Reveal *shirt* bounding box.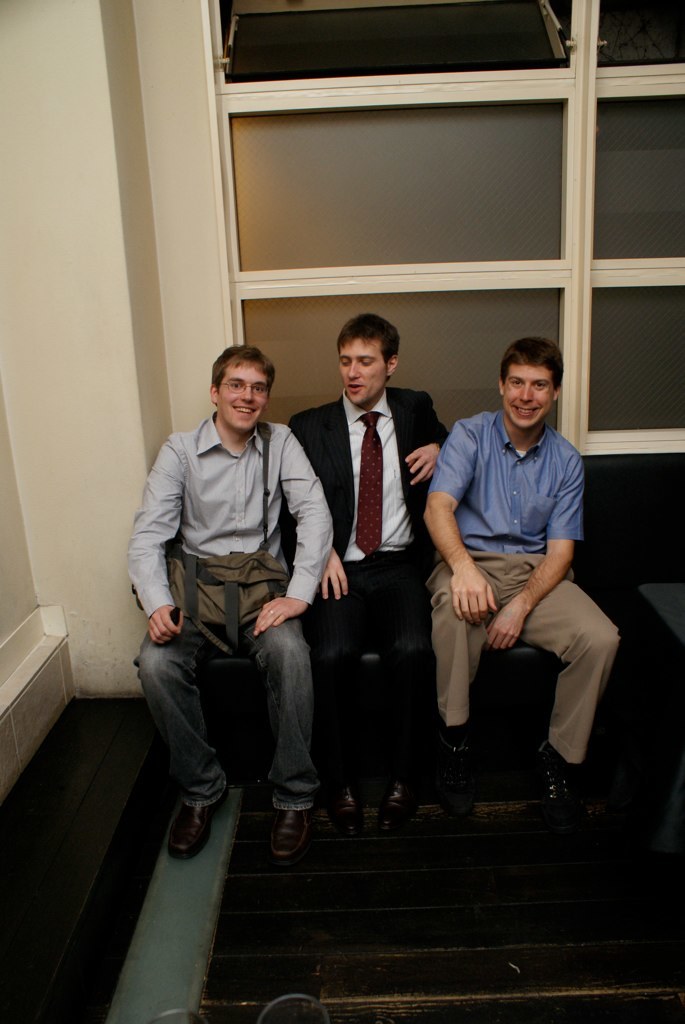
Revealed: (left=343, top=390, right=412, bottom=562).
